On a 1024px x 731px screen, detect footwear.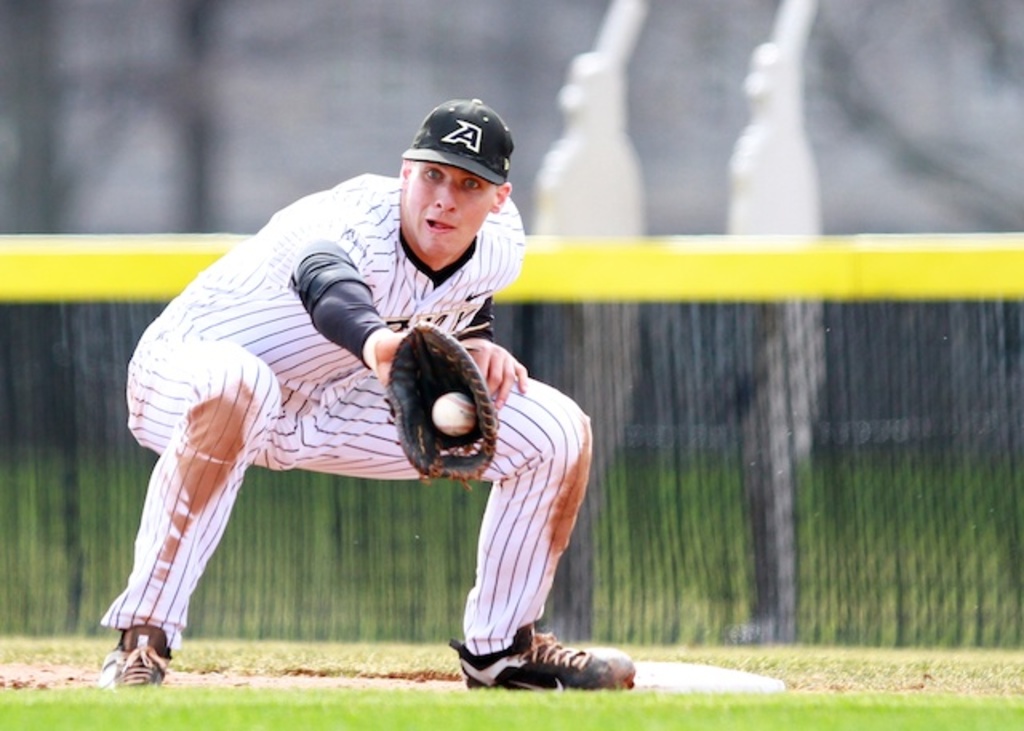
left=450, top=632, right=651, bottom=694.
